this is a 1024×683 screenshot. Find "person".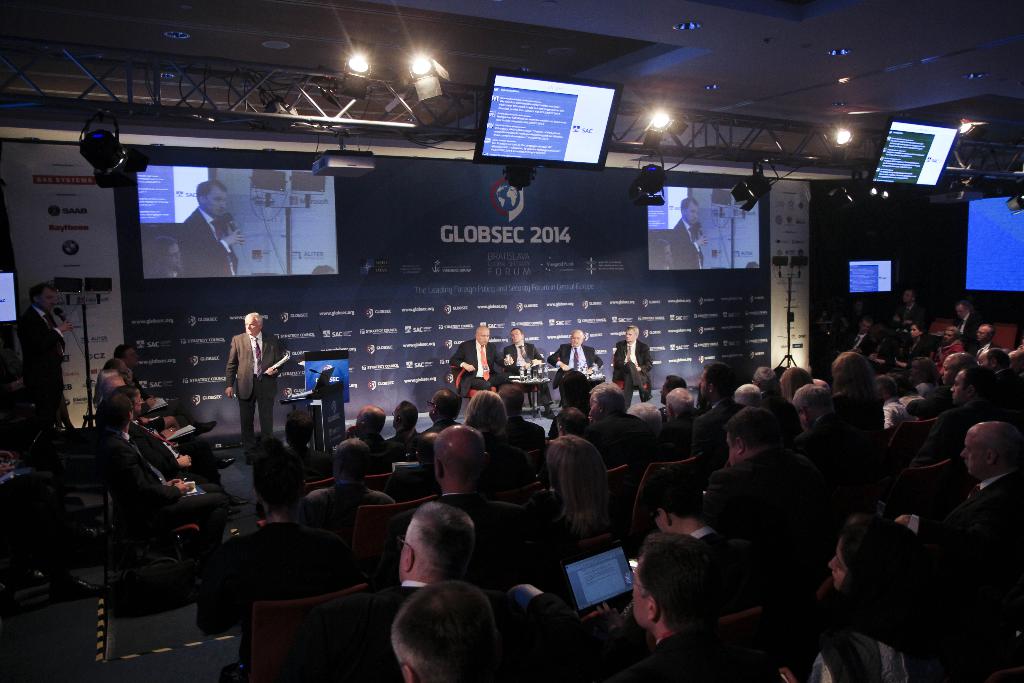
Bounding box: bbox=(547, 328, 609, 388).
